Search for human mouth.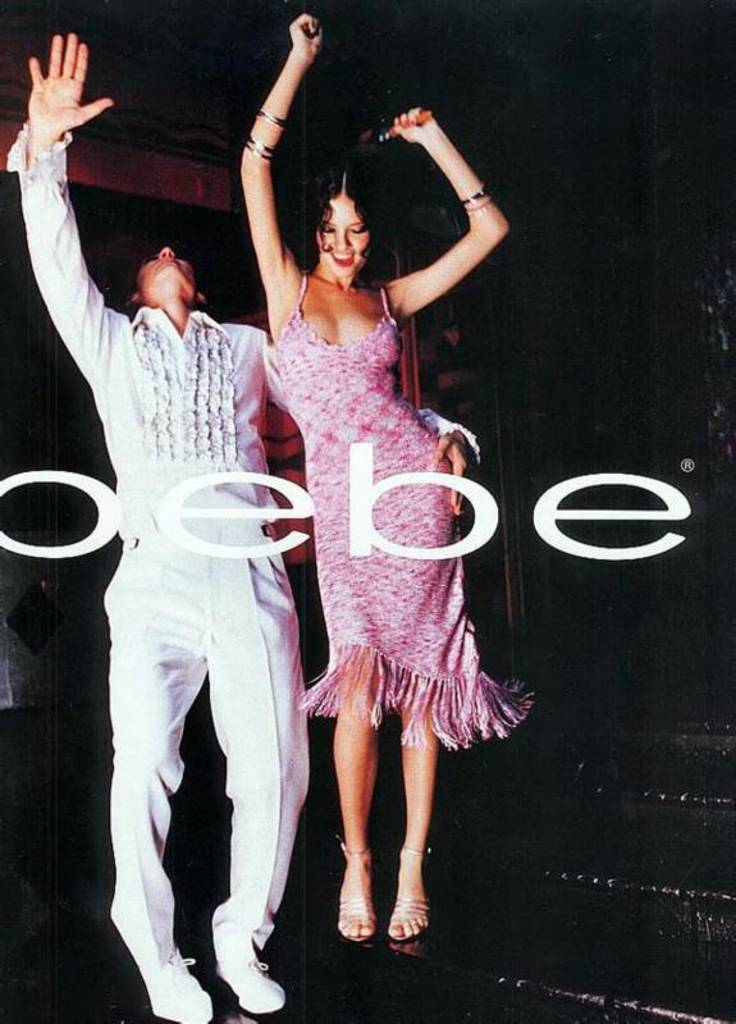
Found at BBox(330, 248, 357, 266).
